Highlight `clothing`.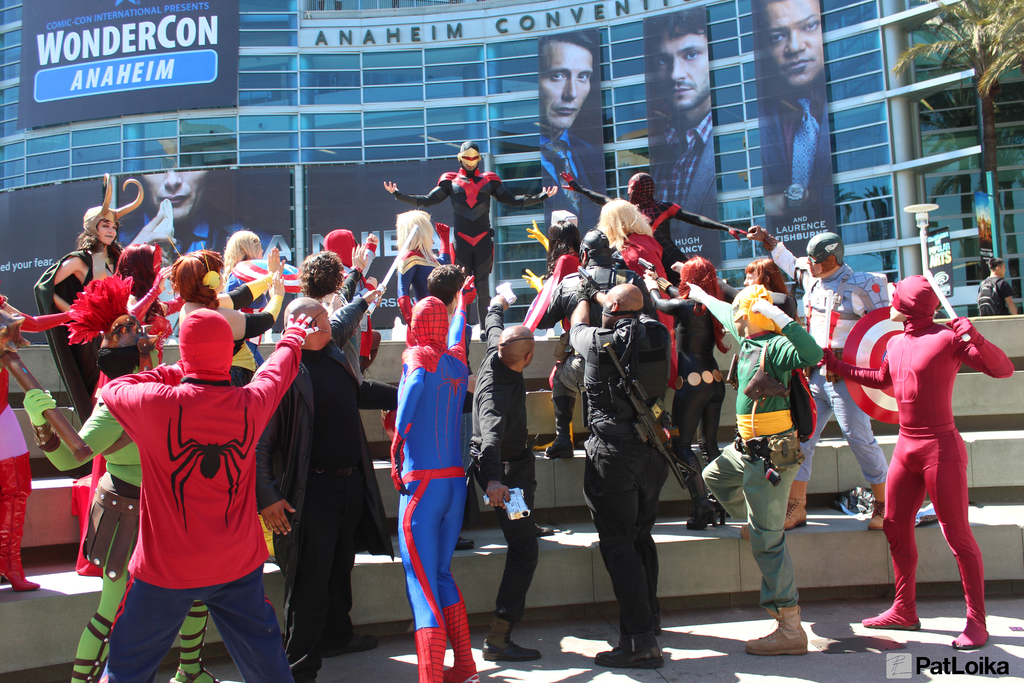
Highlighted region: bbox=(566, 310, 671, 638).
